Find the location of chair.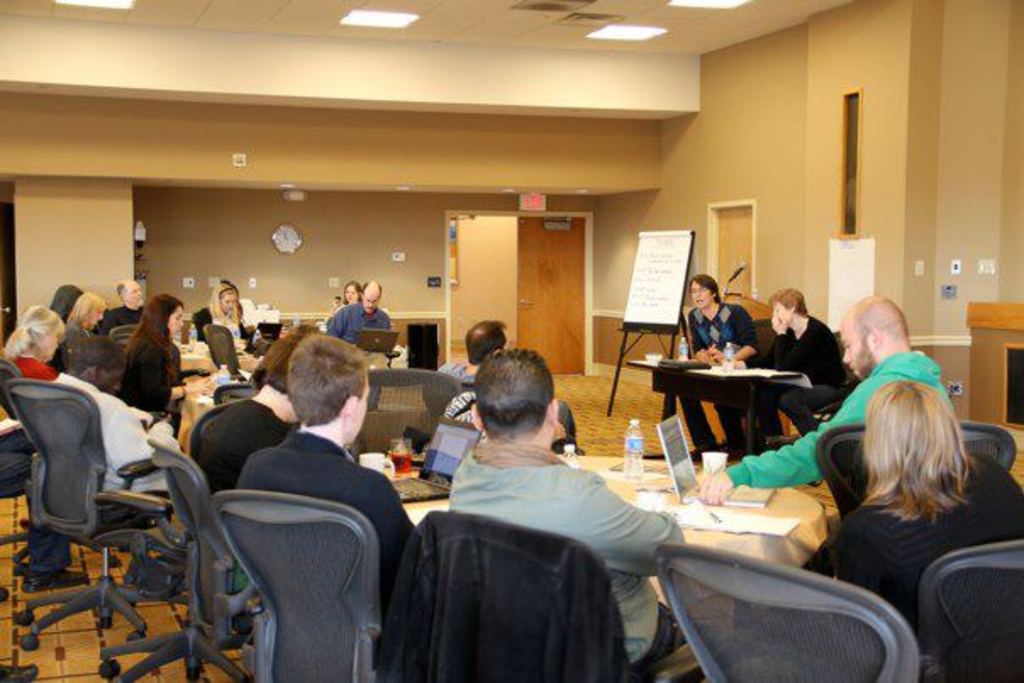
Location: l=0, t=361, r=20, b=419.
